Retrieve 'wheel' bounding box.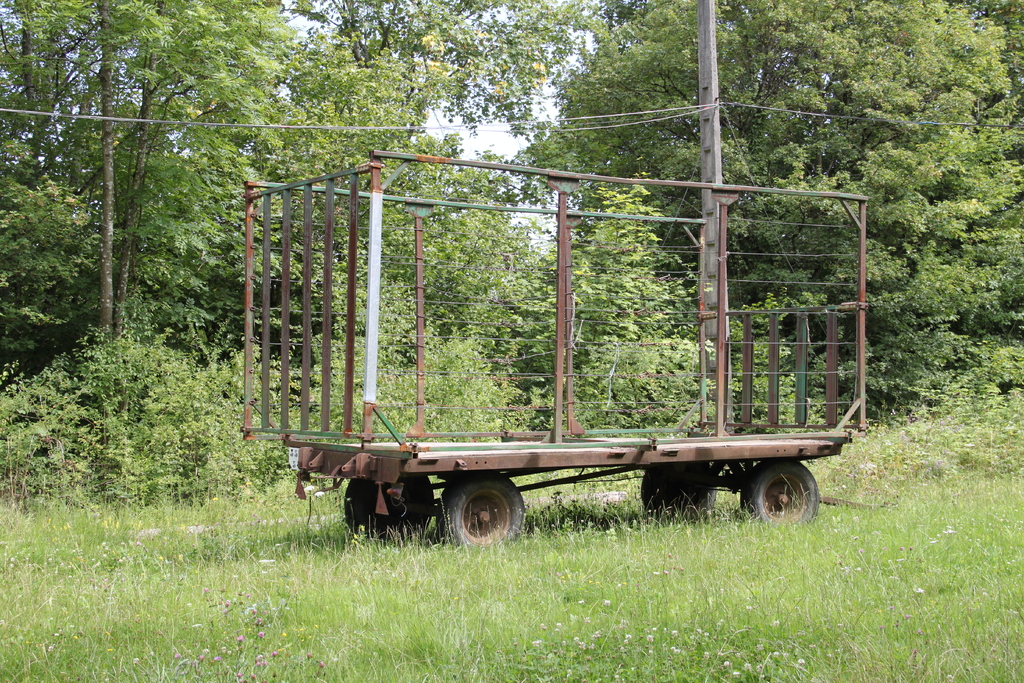
Bounding box: [left=739, top=459, right=817, bottom=530].
